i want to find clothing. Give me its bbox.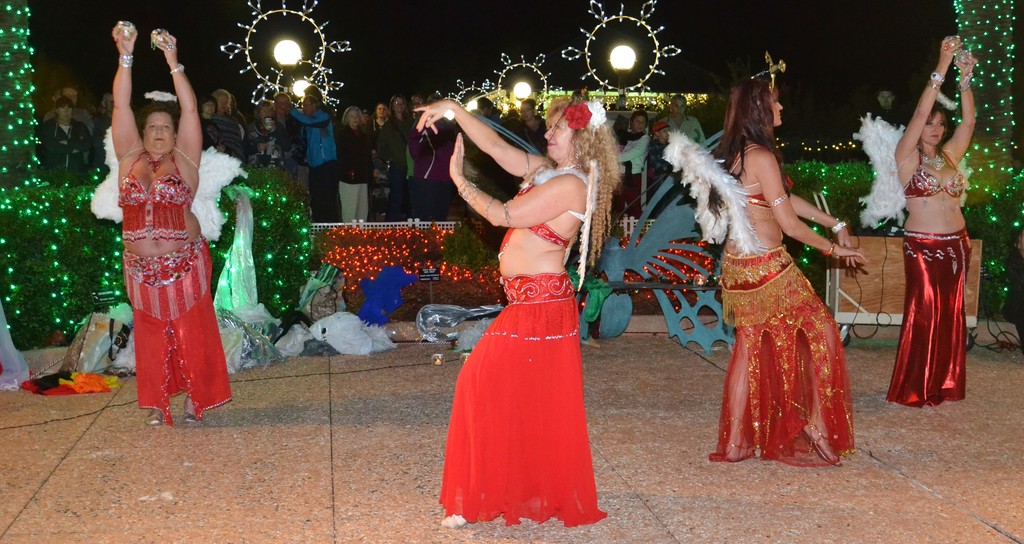
bbox(869, 102, 903, 124).
